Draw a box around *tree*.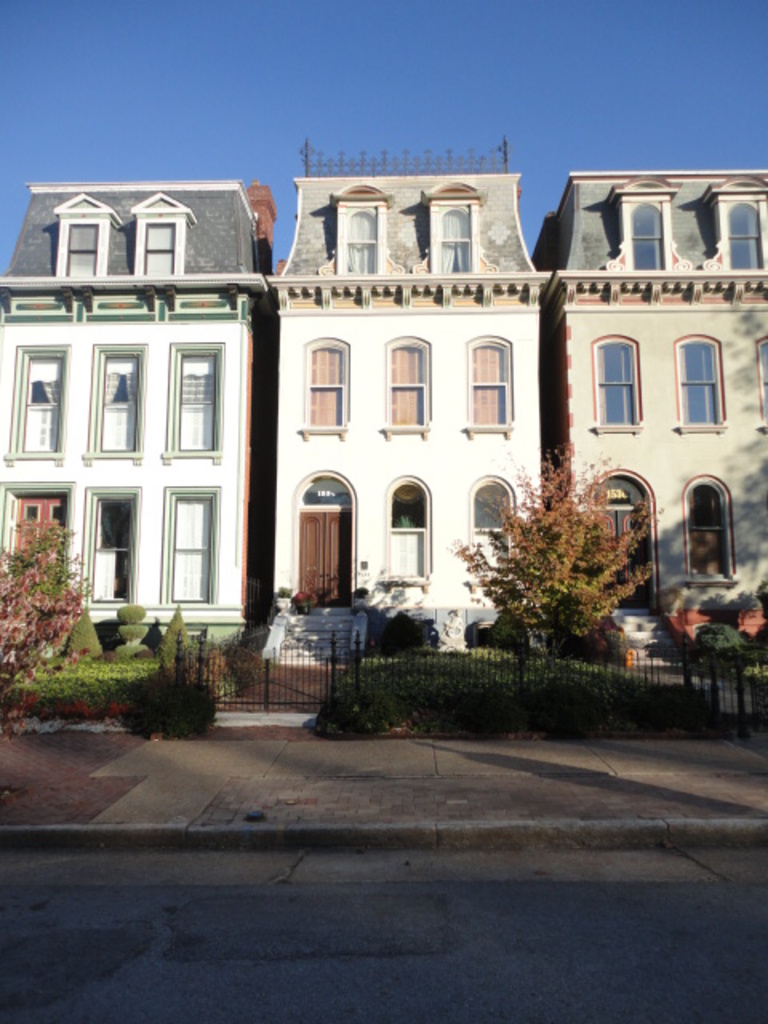
box=[0, 531, 86, 667].
